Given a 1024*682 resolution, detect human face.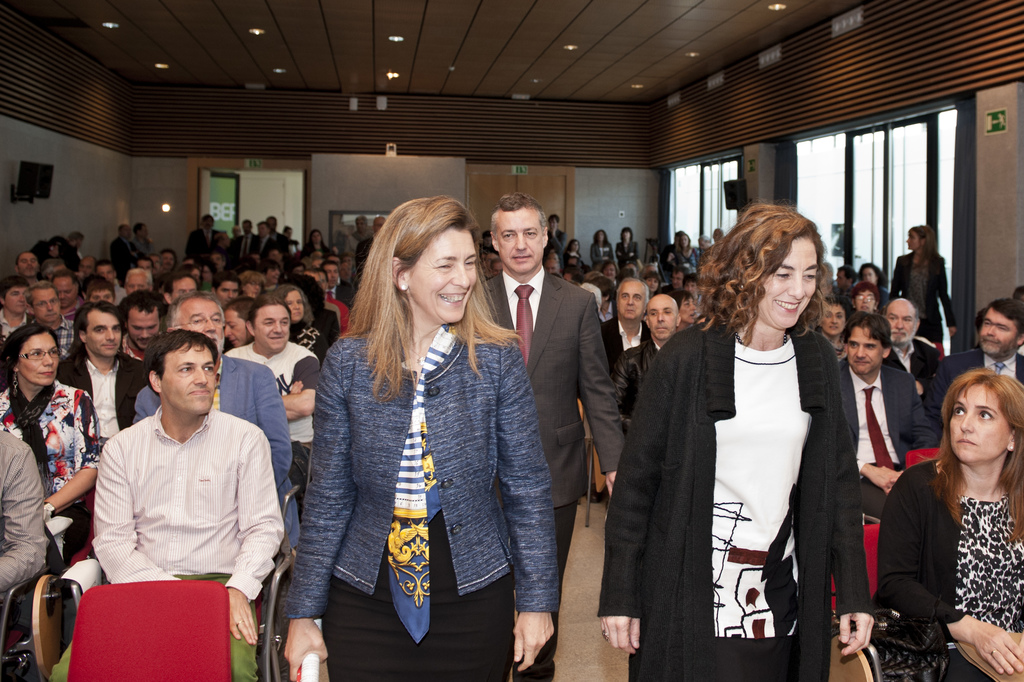
253, 305, 291, 351.
